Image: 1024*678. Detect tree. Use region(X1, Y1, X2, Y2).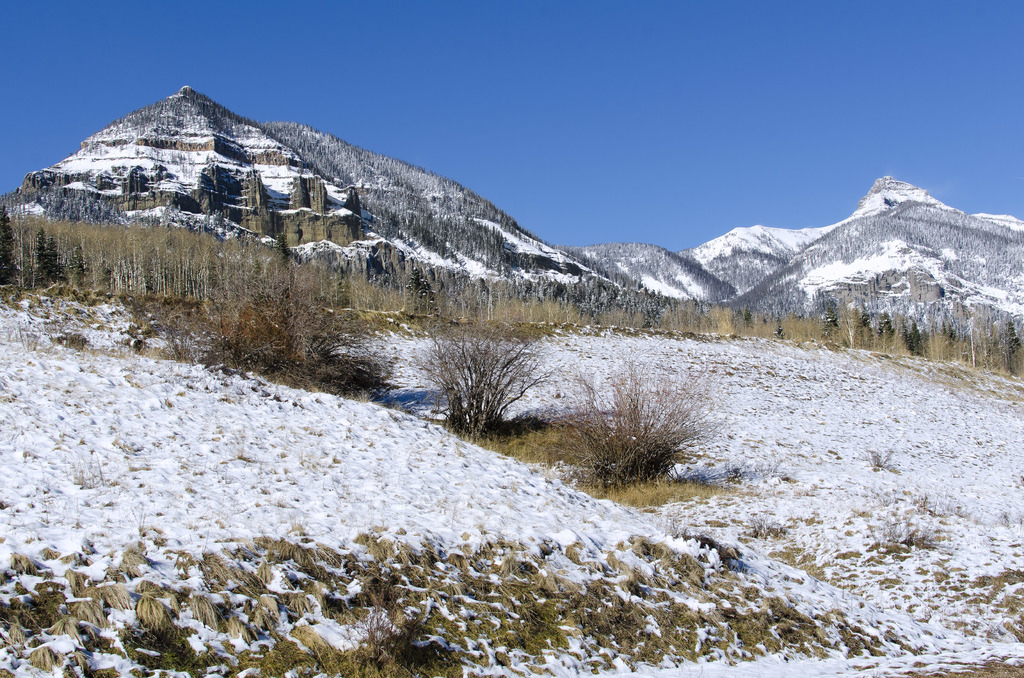
region(0, 205, 17, 284).
